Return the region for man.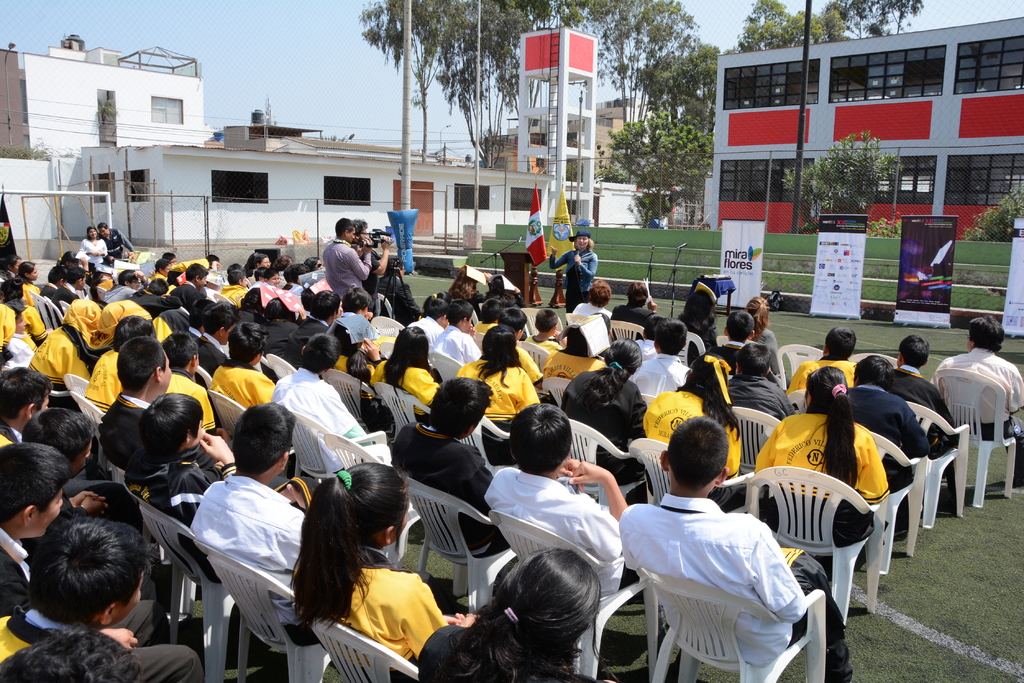
(left=561, top=337, right=649, bottom=501).
